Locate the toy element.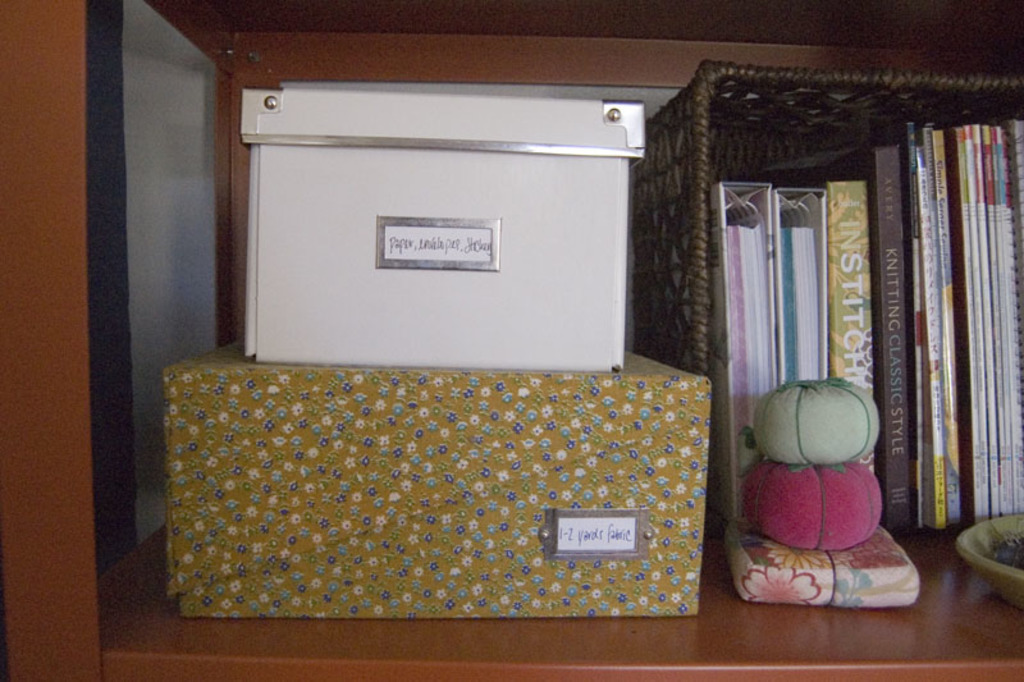
Element bbox: l=759, t=376, r=881, b=459.
